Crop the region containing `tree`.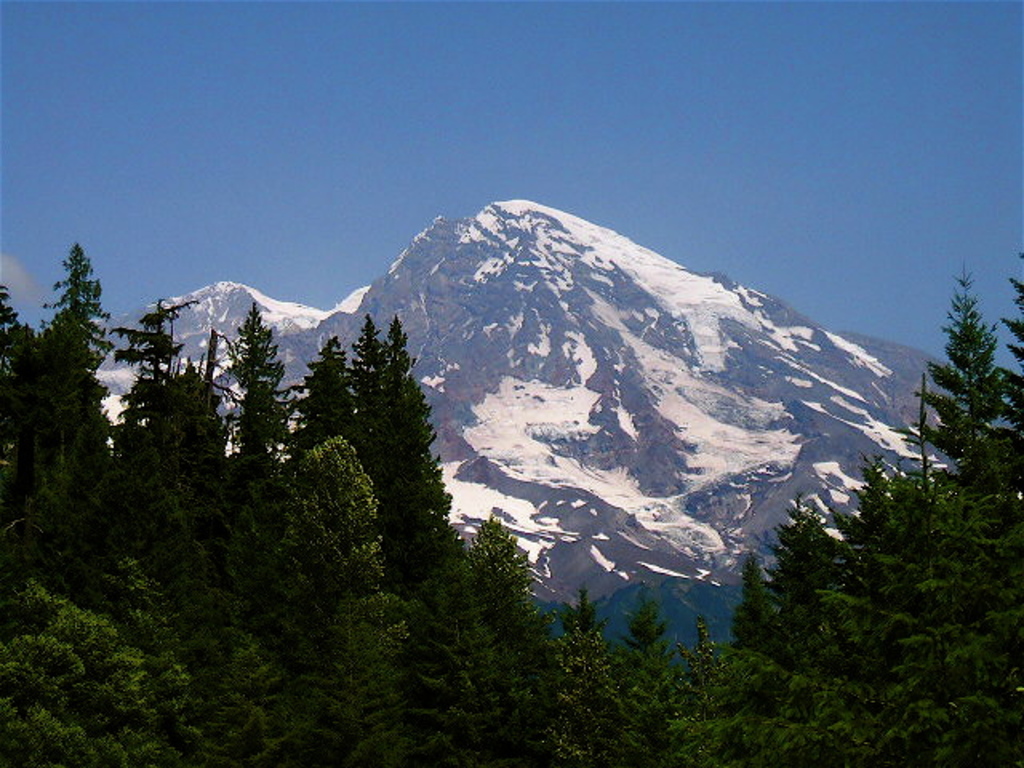
Crop region: detection(293, 347, 350, 478).
